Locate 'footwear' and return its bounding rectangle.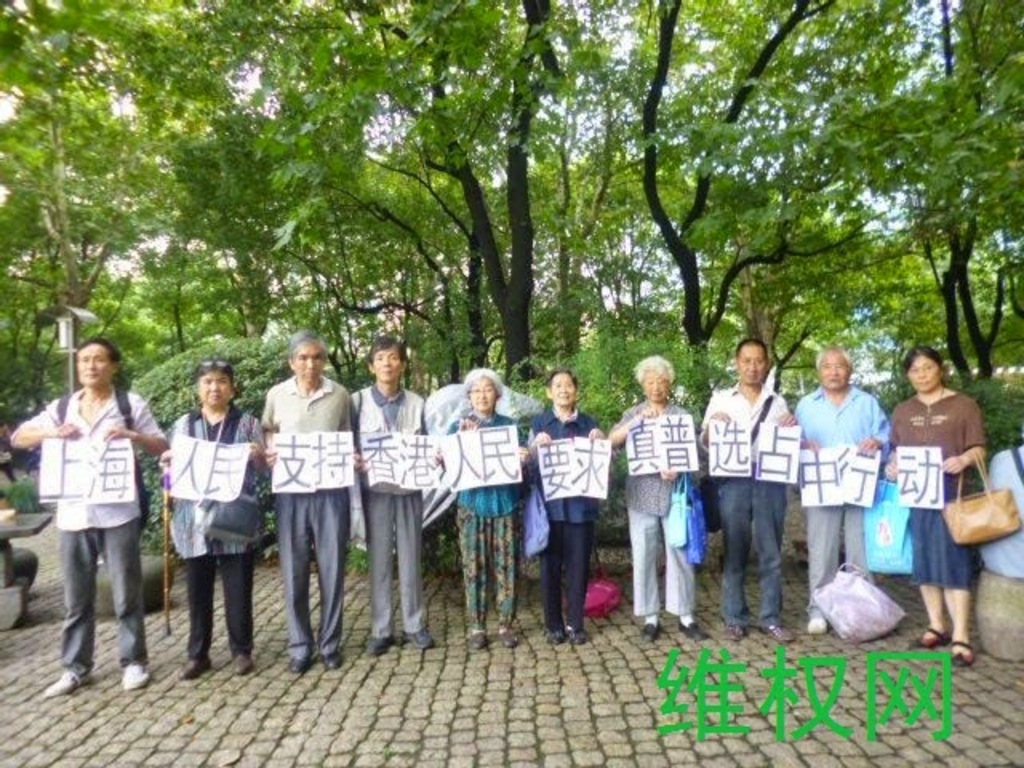
{"x1": 491, "y1": 627, "x2": 523, "y2": 646}.
